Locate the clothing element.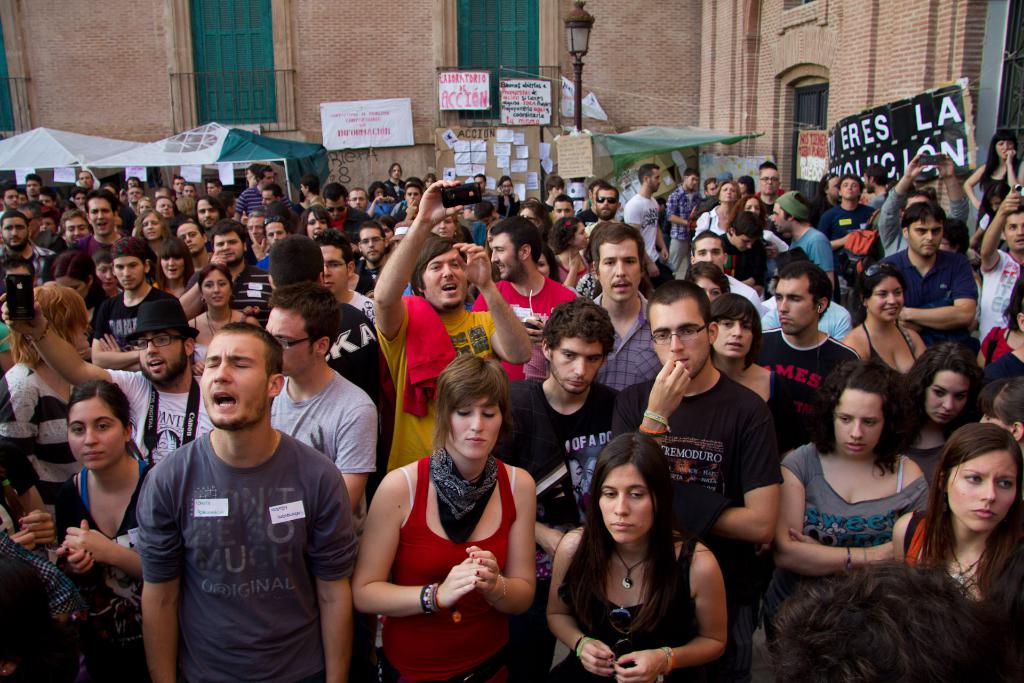
Element bbox: left=587, top=291, right=664, bottom=393.
